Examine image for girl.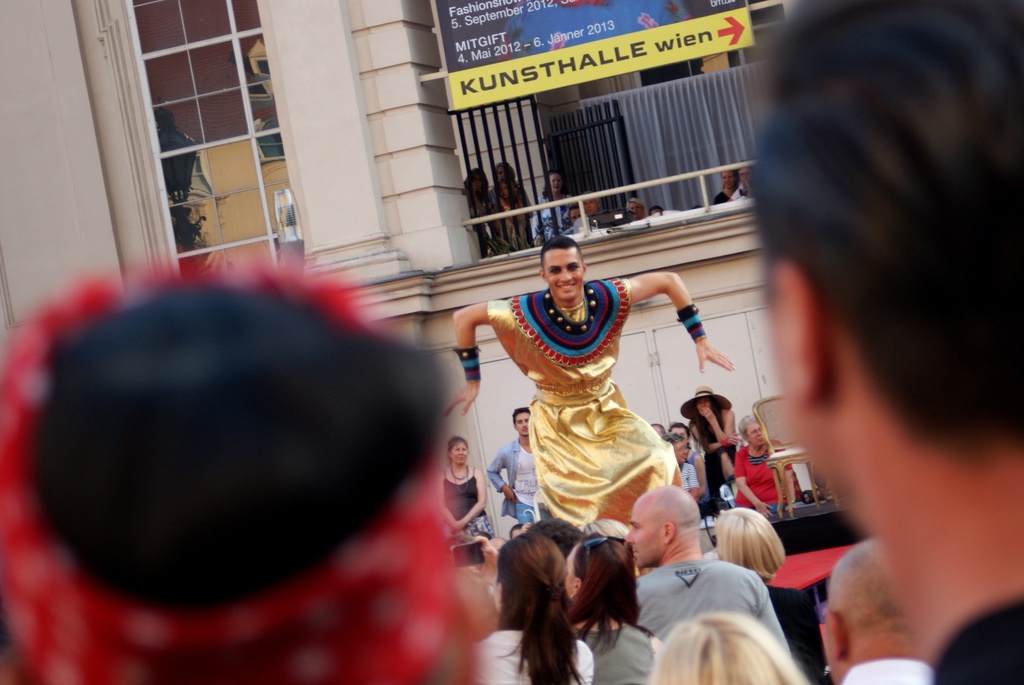
Examination result: locate(570, 540, 650, 684).
